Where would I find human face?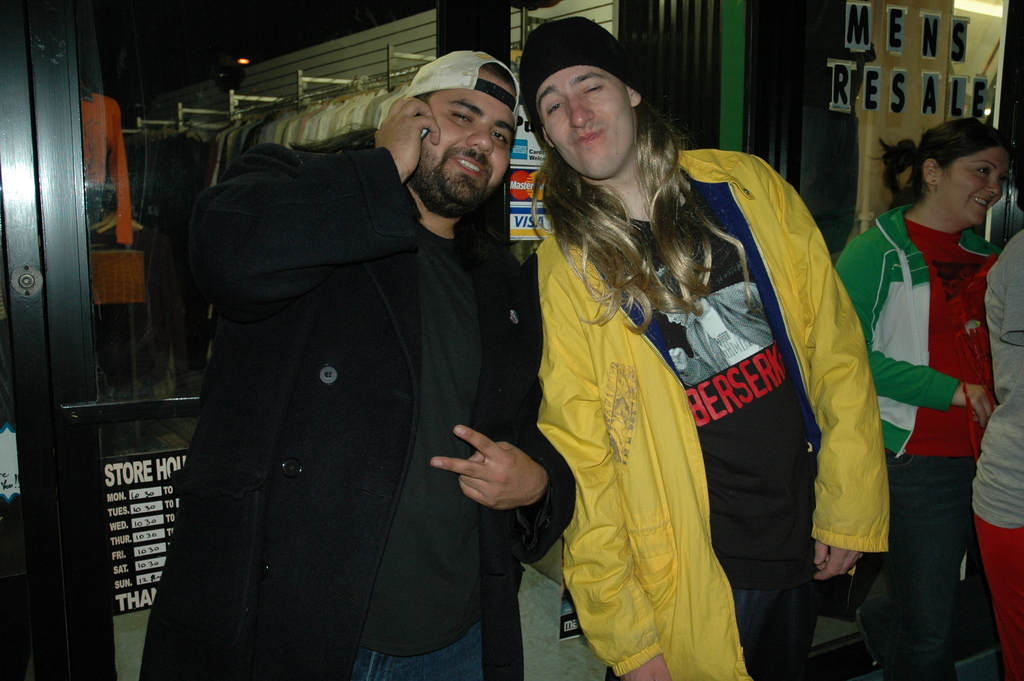
At select_region(535, 62, 635, 177).
